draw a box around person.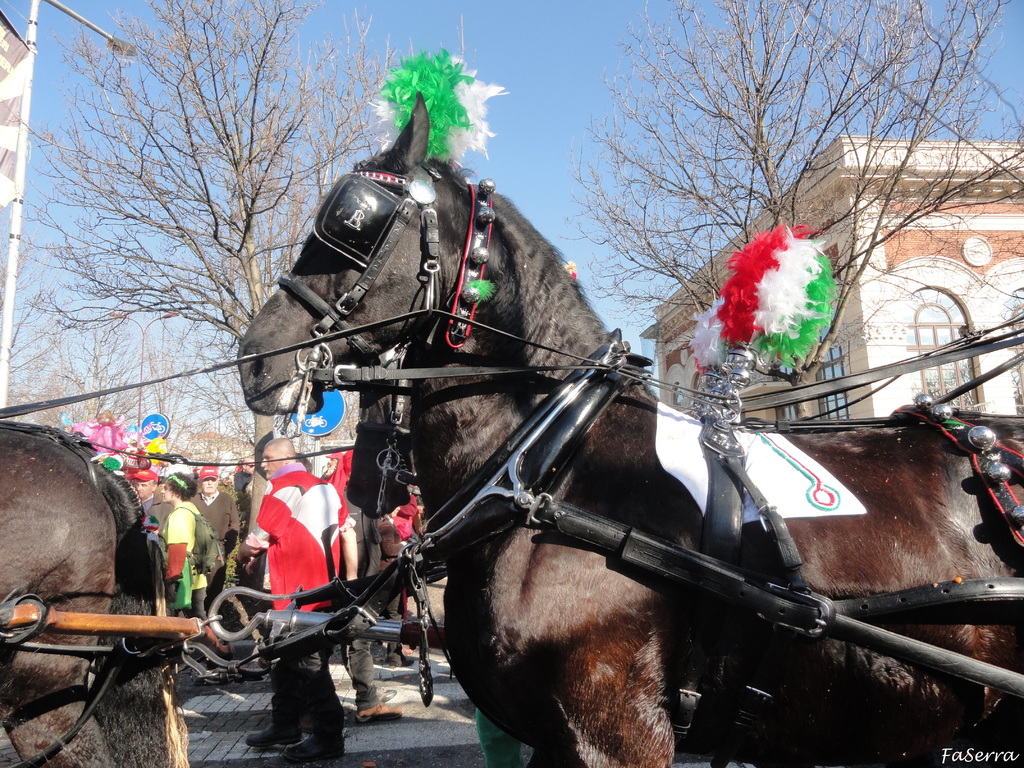
locate(157, 465, 227, 620).
